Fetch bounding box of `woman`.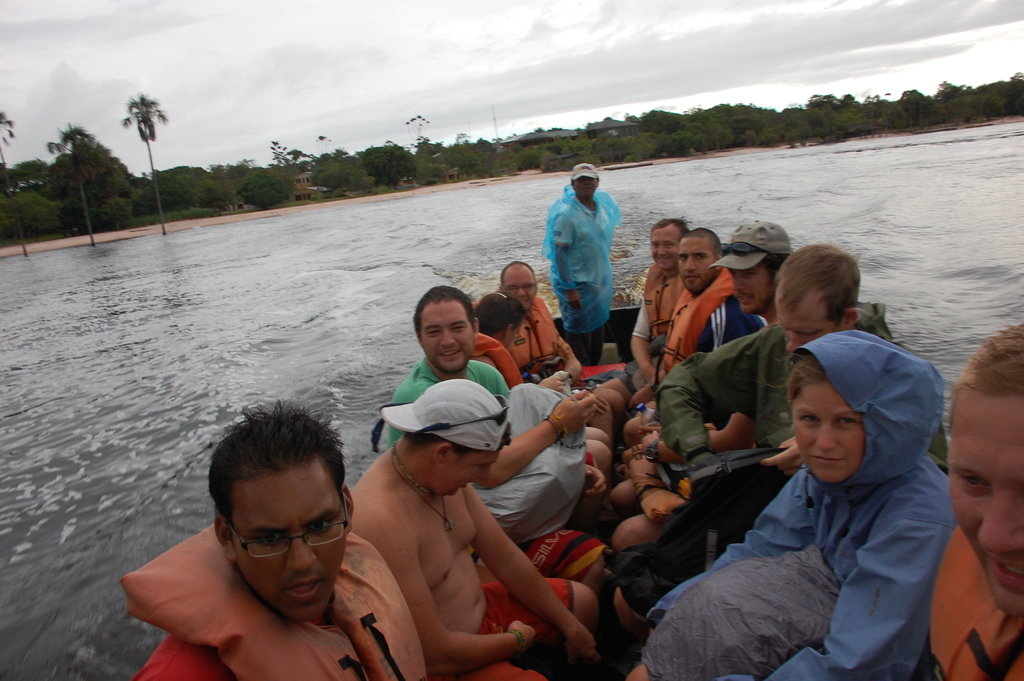
Bbox: detection(637, 331, 957, 680).
